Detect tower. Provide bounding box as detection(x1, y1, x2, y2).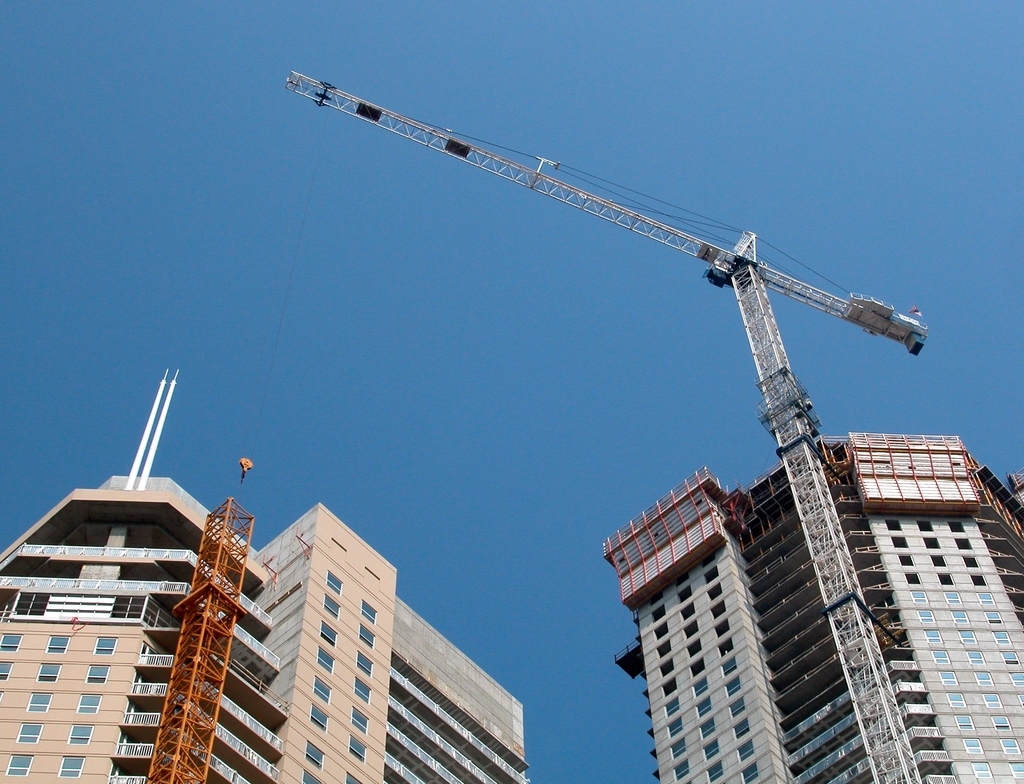
detection(594, 427, 1023, 783).
